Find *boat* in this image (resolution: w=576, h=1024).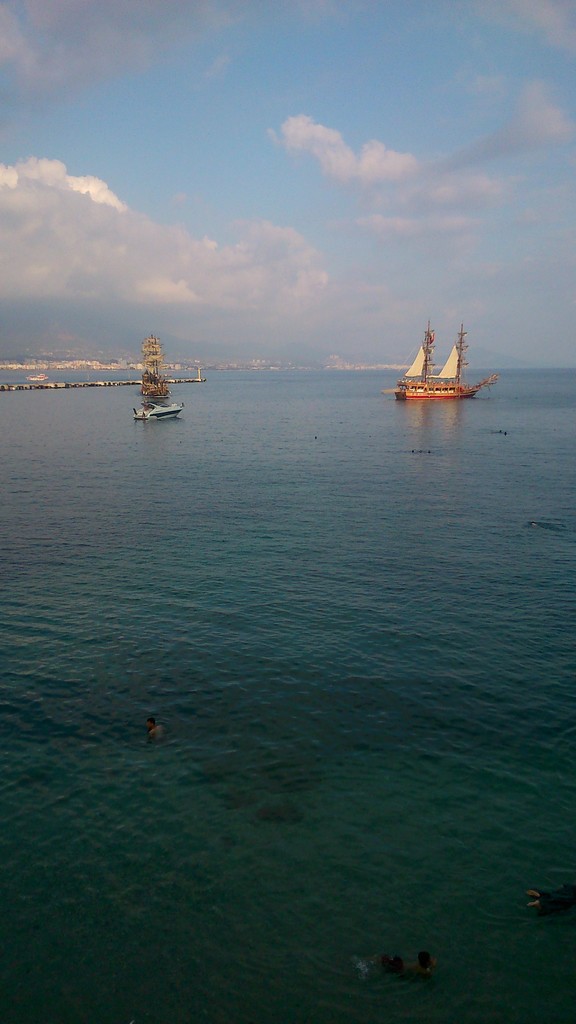
<region>24, 374, 52, 384</region>.
